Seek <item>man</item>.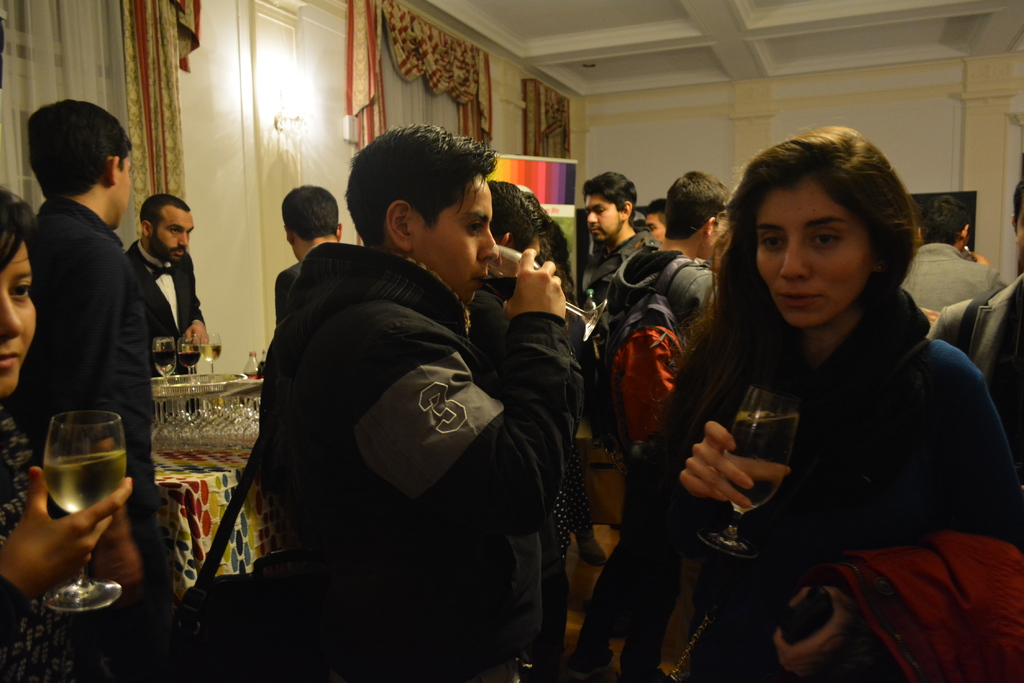
bbox=[615, 159, 737, 431].
